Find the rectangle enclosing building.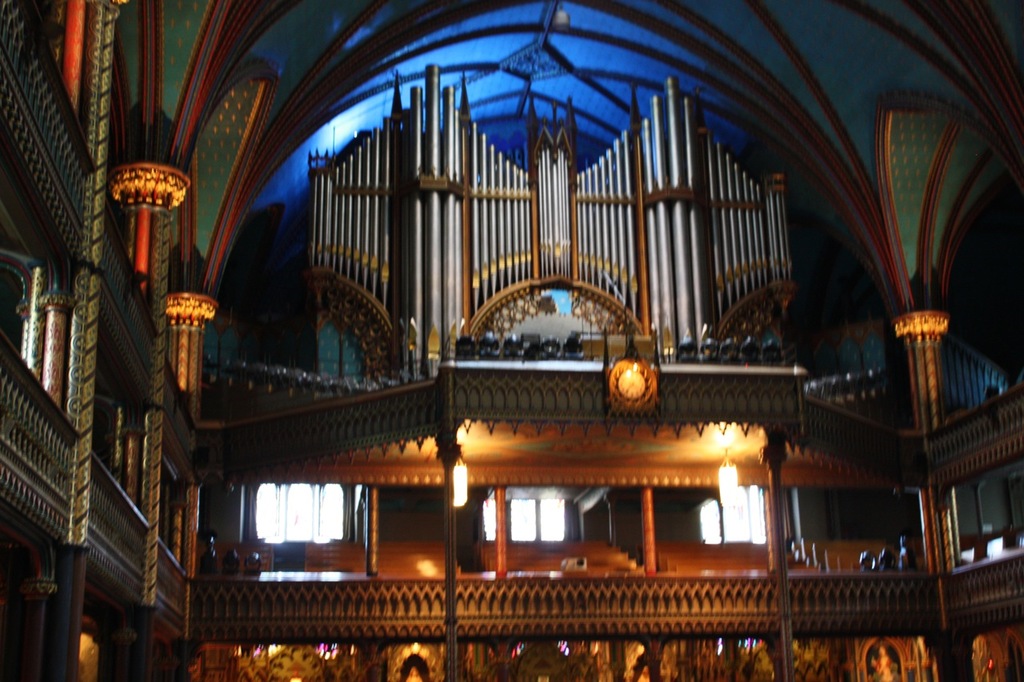
0 0 1023 681.
